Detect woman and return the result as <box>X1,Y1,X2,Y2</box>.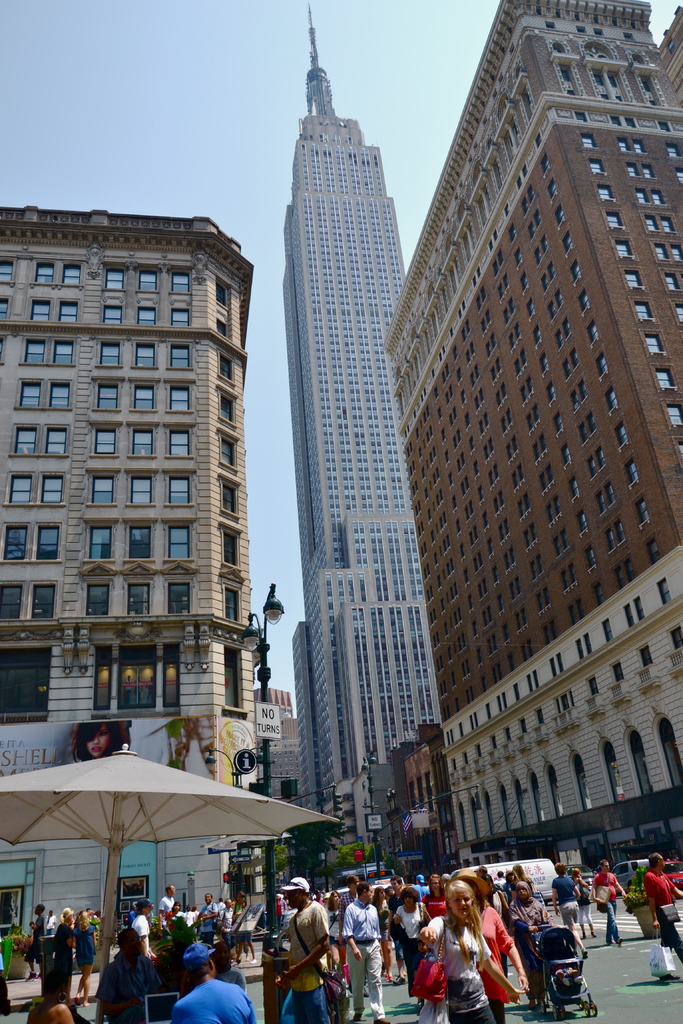
<box>507,879,555,1010</box>.
